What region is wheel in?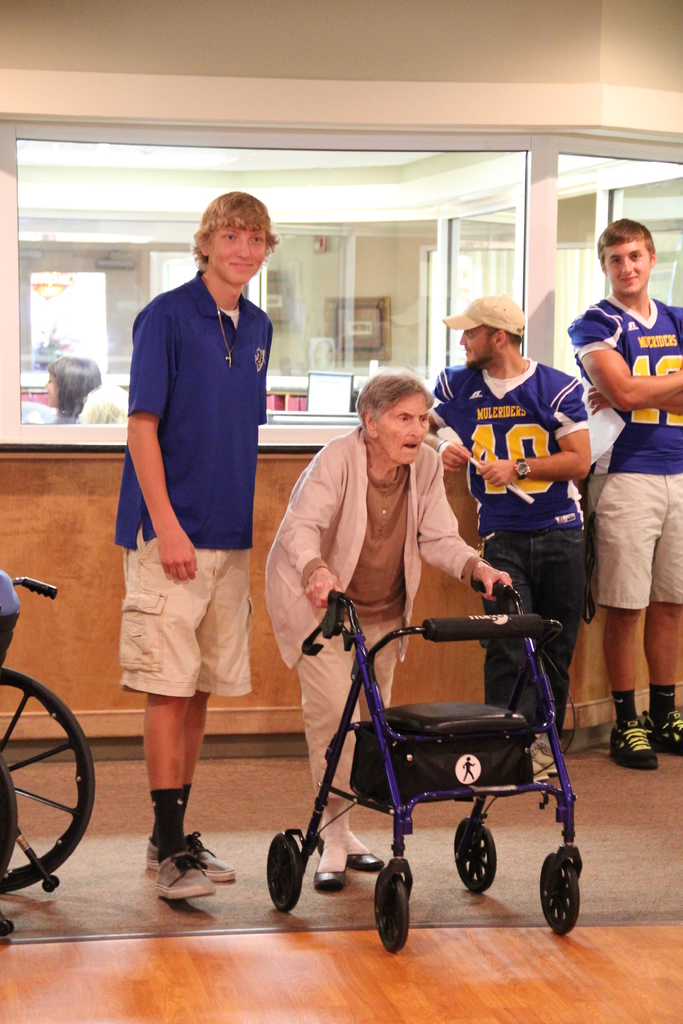
bbox=(0, 669, 100, 890).
